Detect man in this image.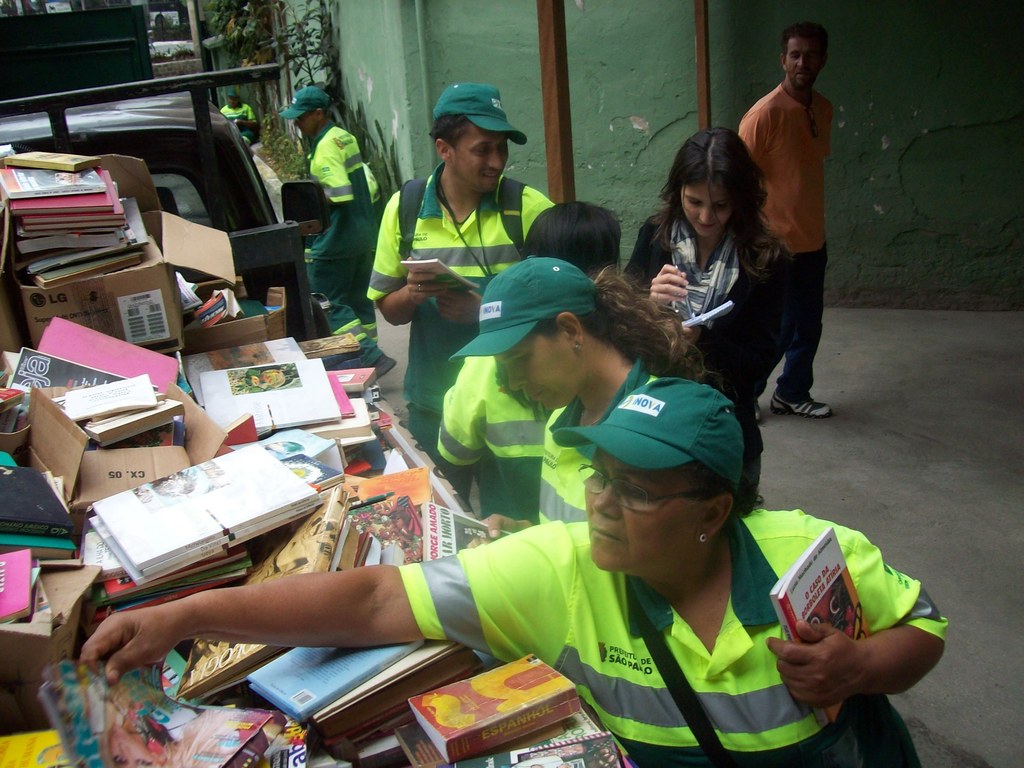
Detection: 276,85,398,383.
